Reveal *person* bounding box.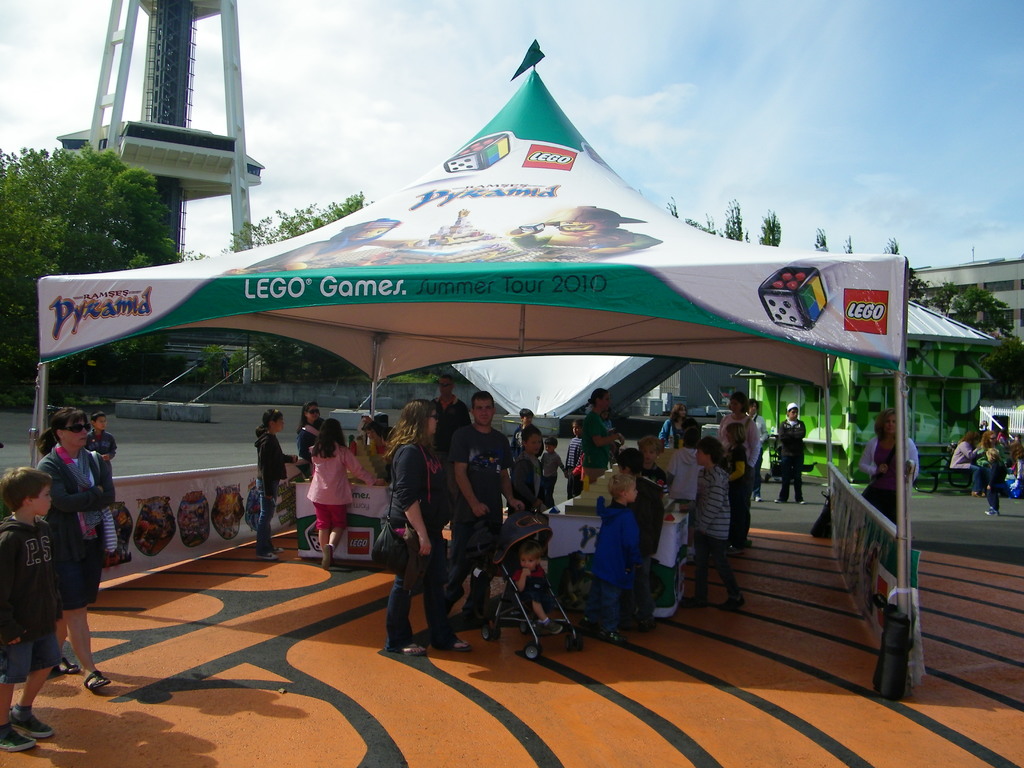
Revealed: region(726, 426, 758, 554).
